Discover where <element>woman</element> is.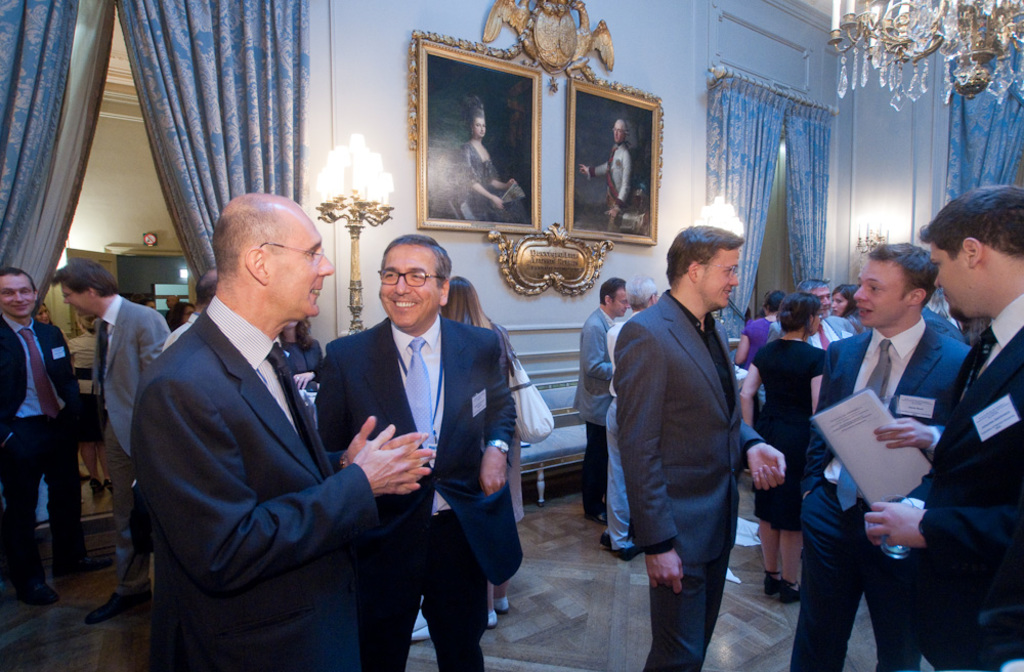
Discovered at 452:94:530:223.
